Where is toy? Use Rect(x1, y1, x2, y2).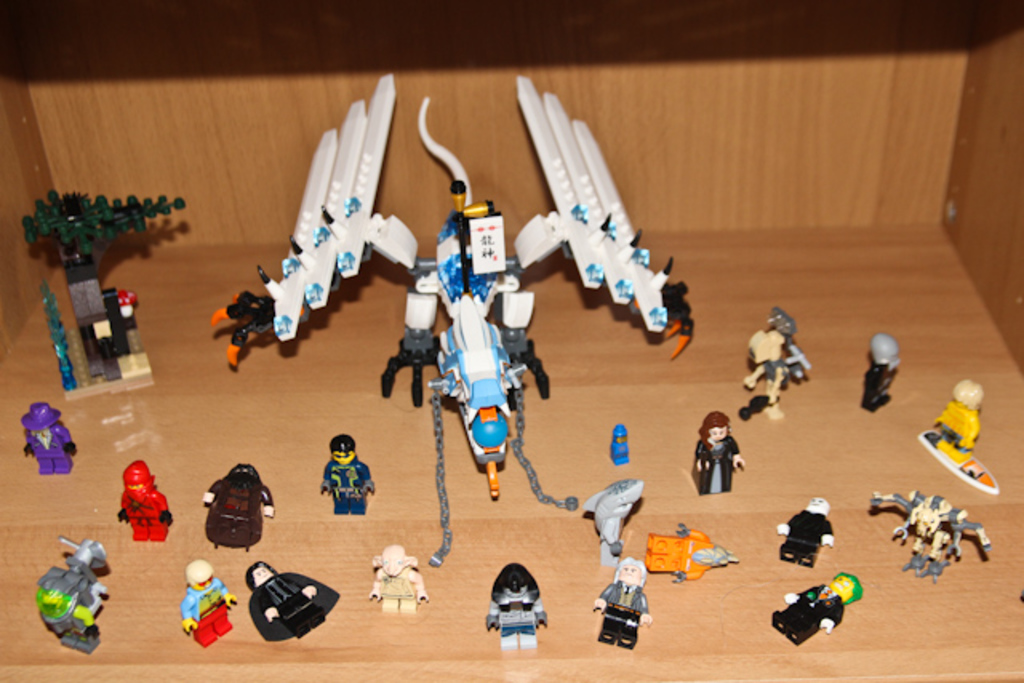
Rect(112, 459, 171, 542).
